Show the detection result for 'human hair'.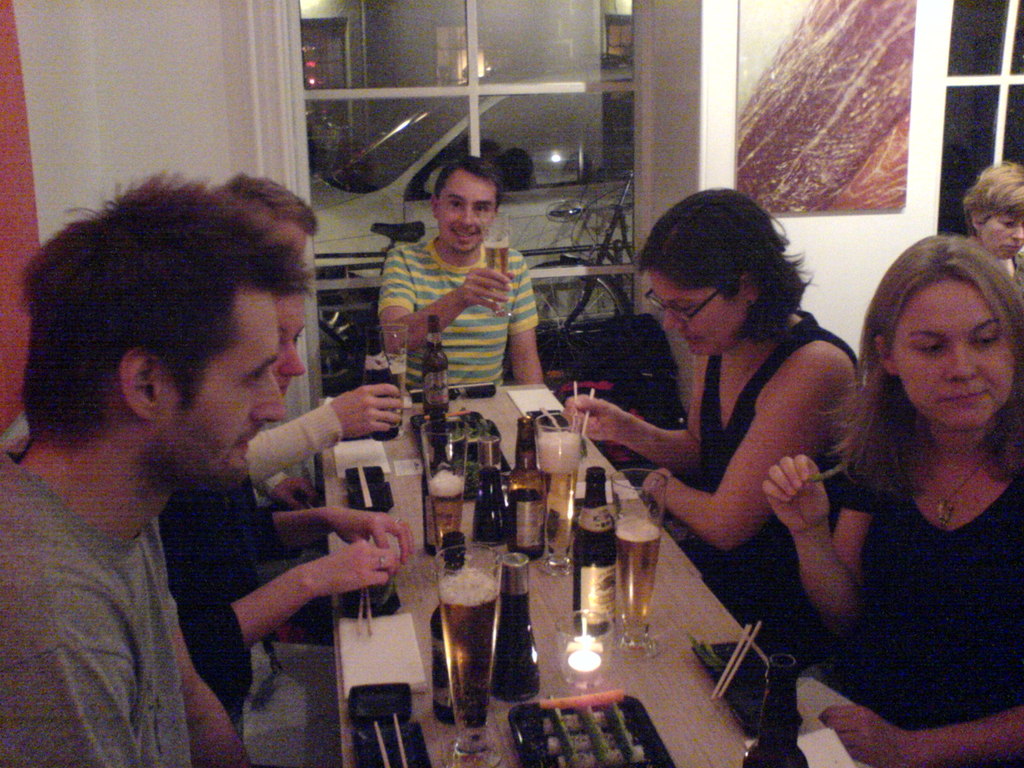
(left=17, top=171, right=310, bottom=442).
